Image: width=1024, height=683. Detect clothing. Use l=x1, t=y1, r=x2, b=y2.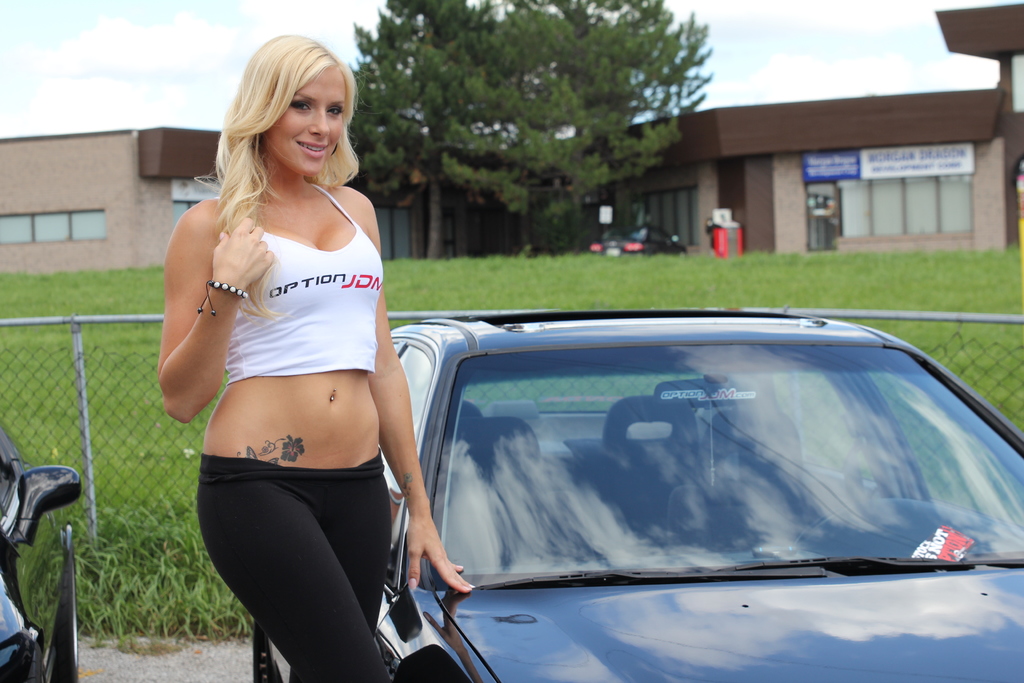
l=191, t=176, r=383, b=682.
